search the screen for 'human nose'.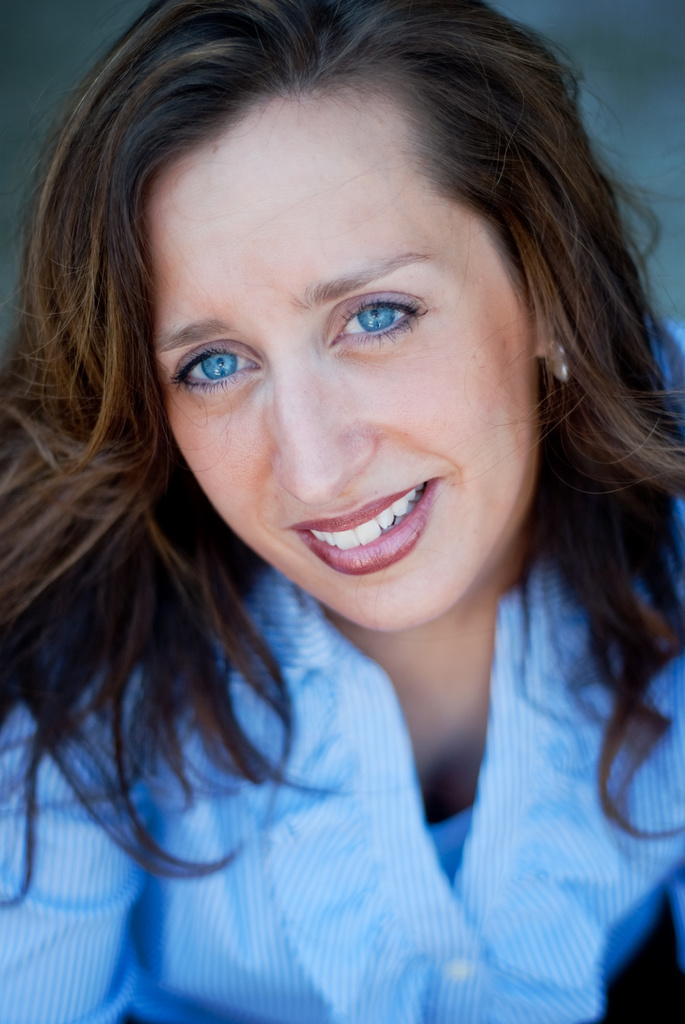
Found at <box>272,344,377,507</box>.
